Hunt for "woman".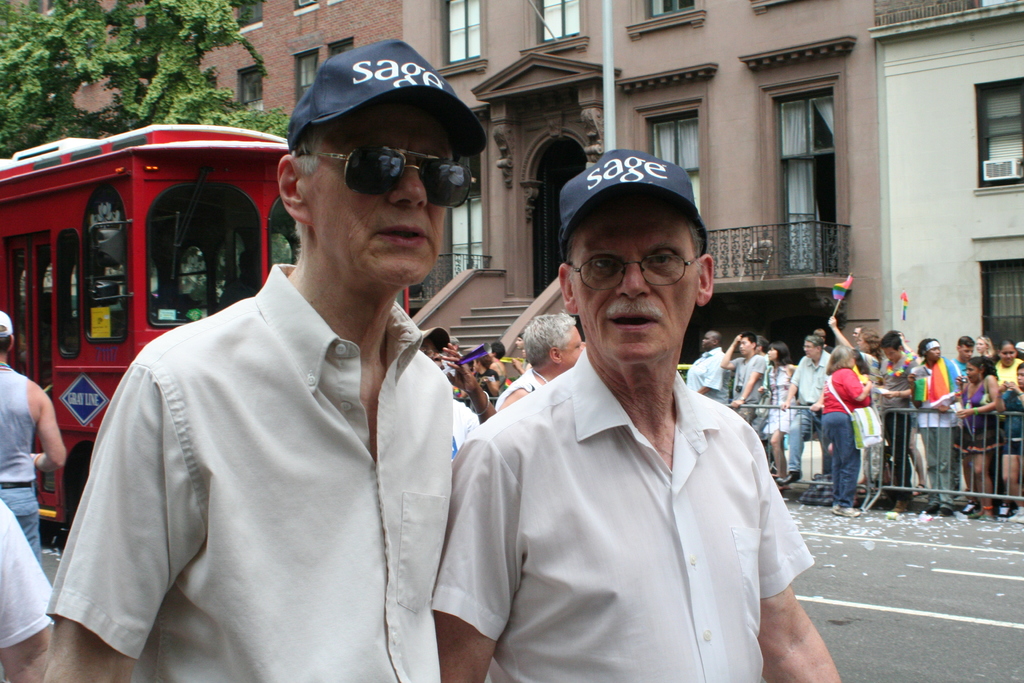
Hunted down at left=819, top=348, right=878, bottom=515.
